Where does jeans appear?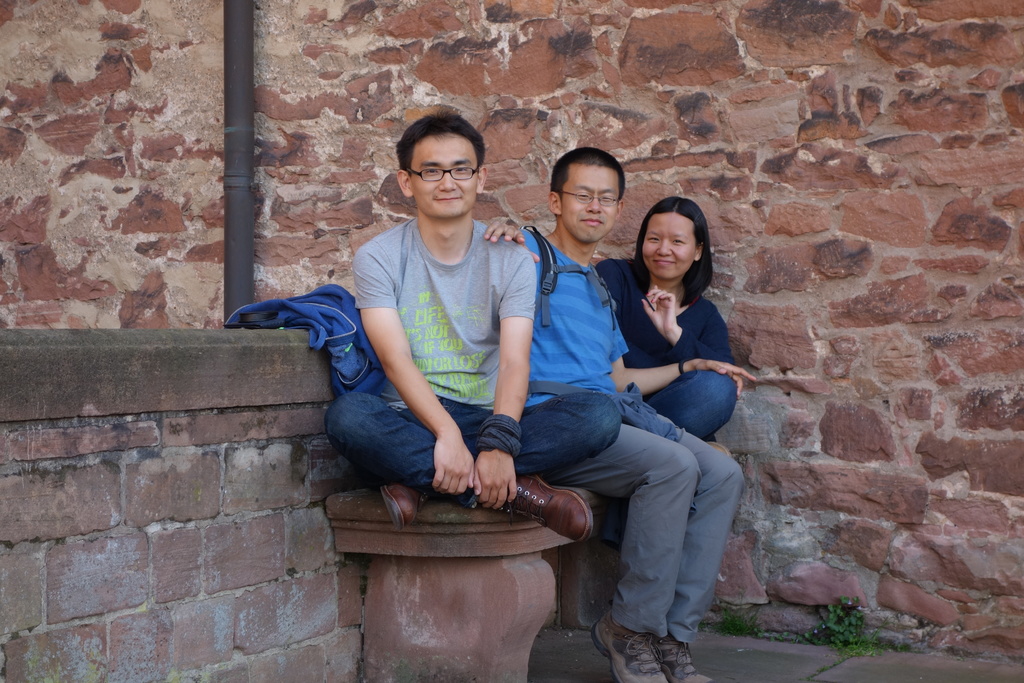
Appears at rect(326, 384, 624, 507).
